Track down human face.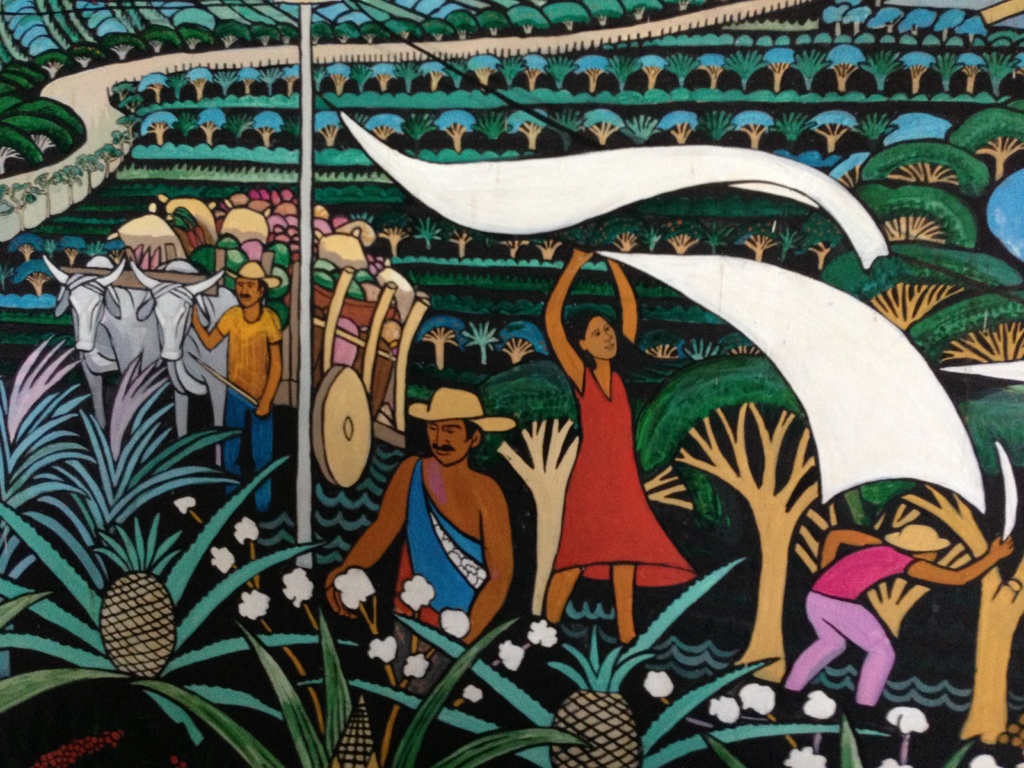
Tracked to bbox=(427, 422, 469, 468).
